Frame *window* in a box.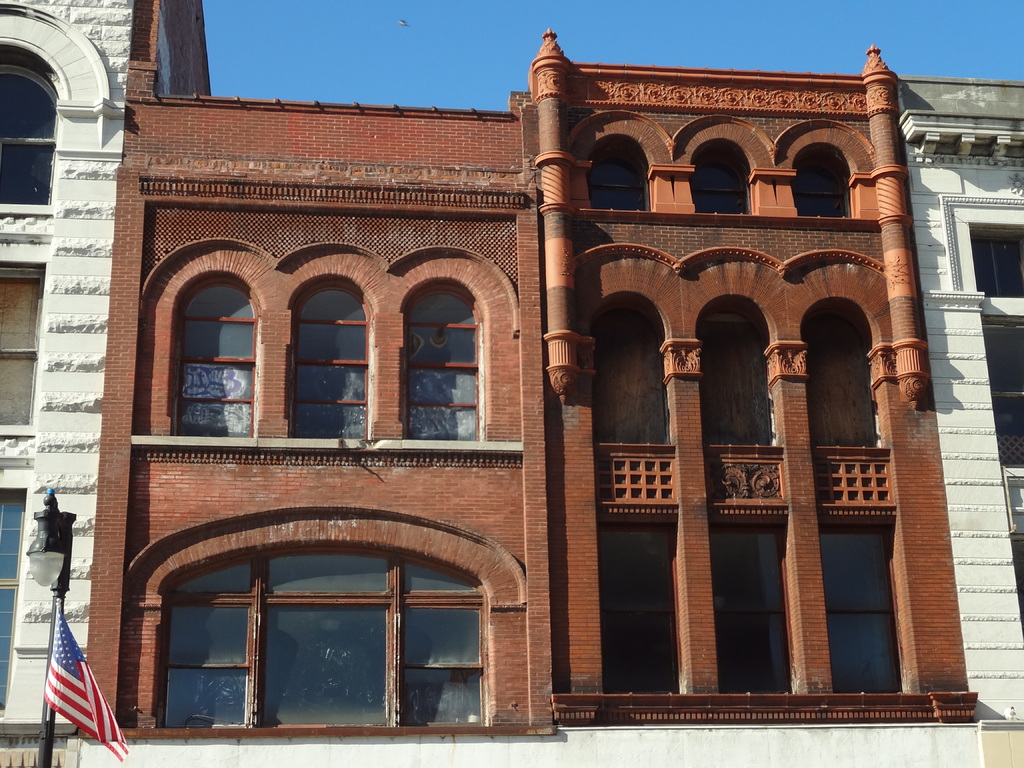
<region>129, 241, 281, 442</region>.
